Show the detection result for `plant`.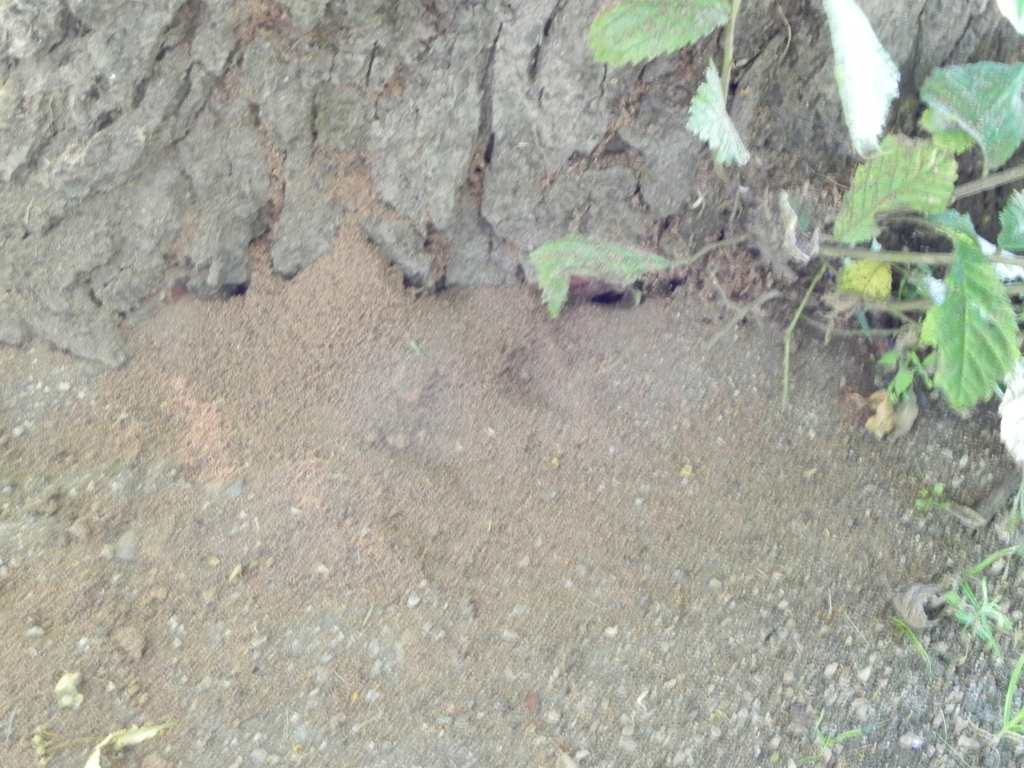
x1=774, y1=48, x2=1023, y2=499.
